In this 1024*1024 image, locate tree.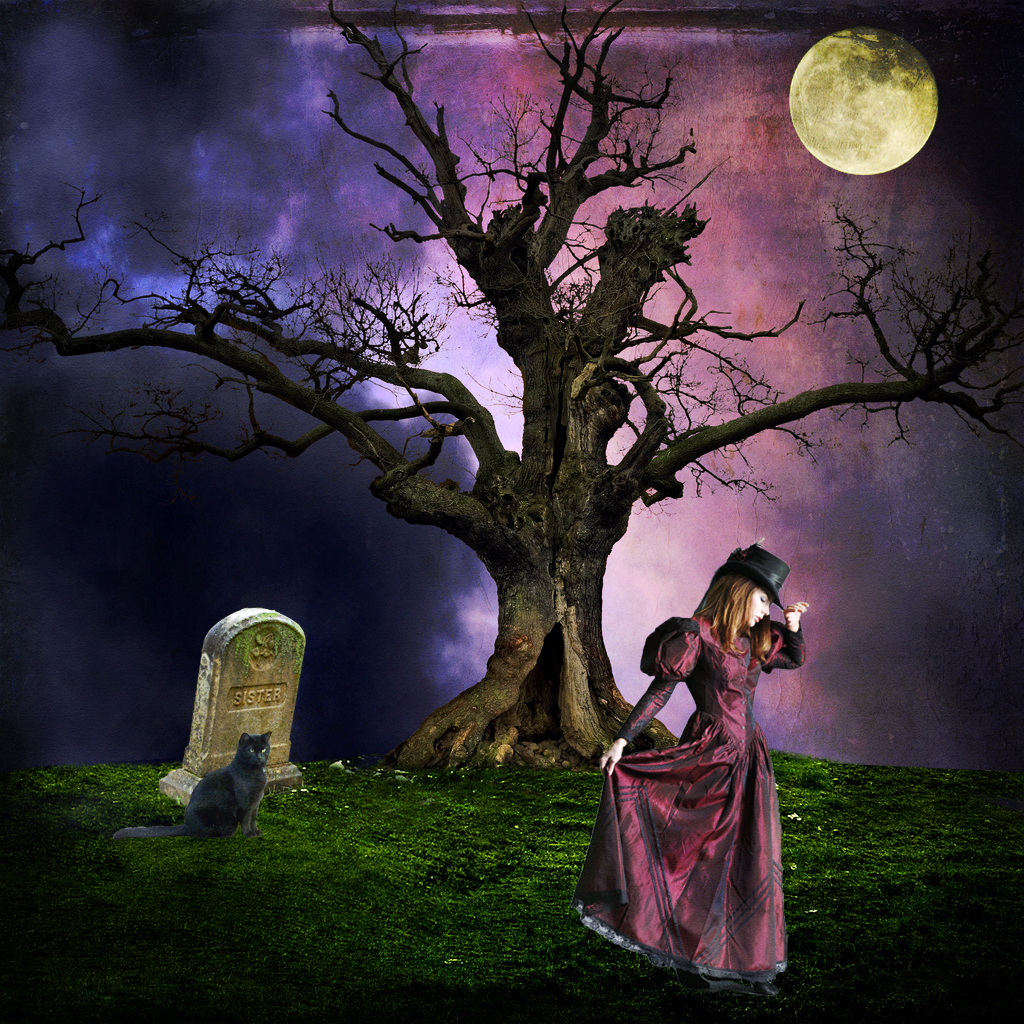
Bounding box: Rect(49, 18, 983, 841).
